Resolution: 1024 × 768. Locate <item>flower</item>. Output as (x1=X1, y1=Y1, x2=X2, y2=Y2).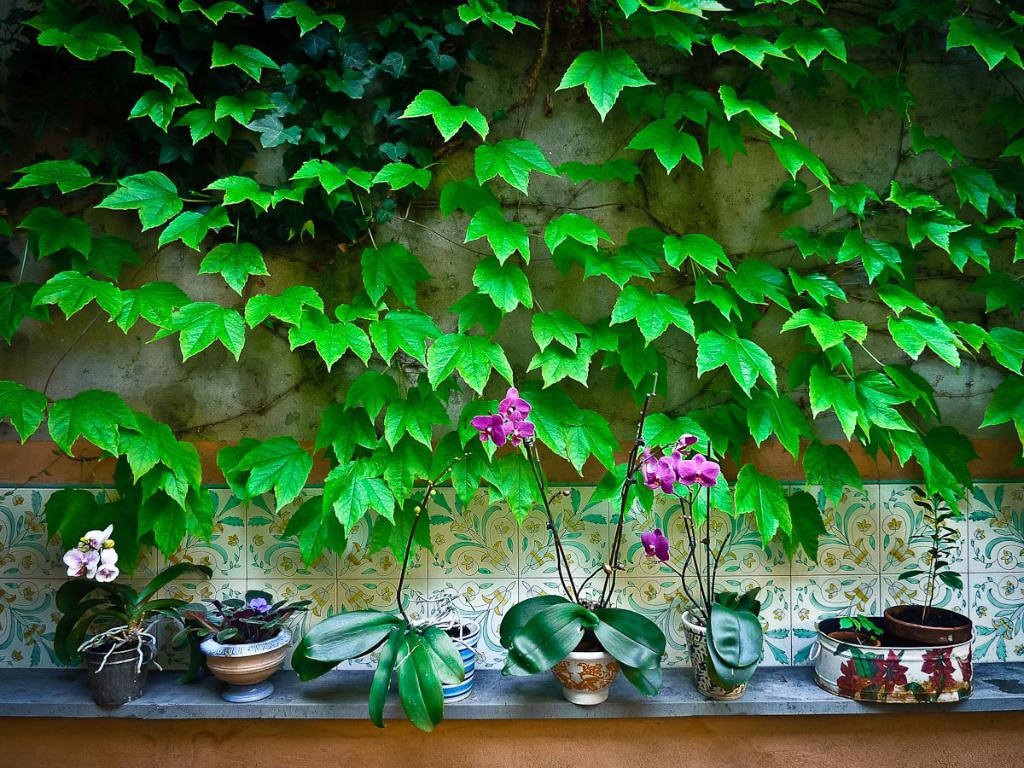
(x1=918, y1=649, x2=954, y2=683).
